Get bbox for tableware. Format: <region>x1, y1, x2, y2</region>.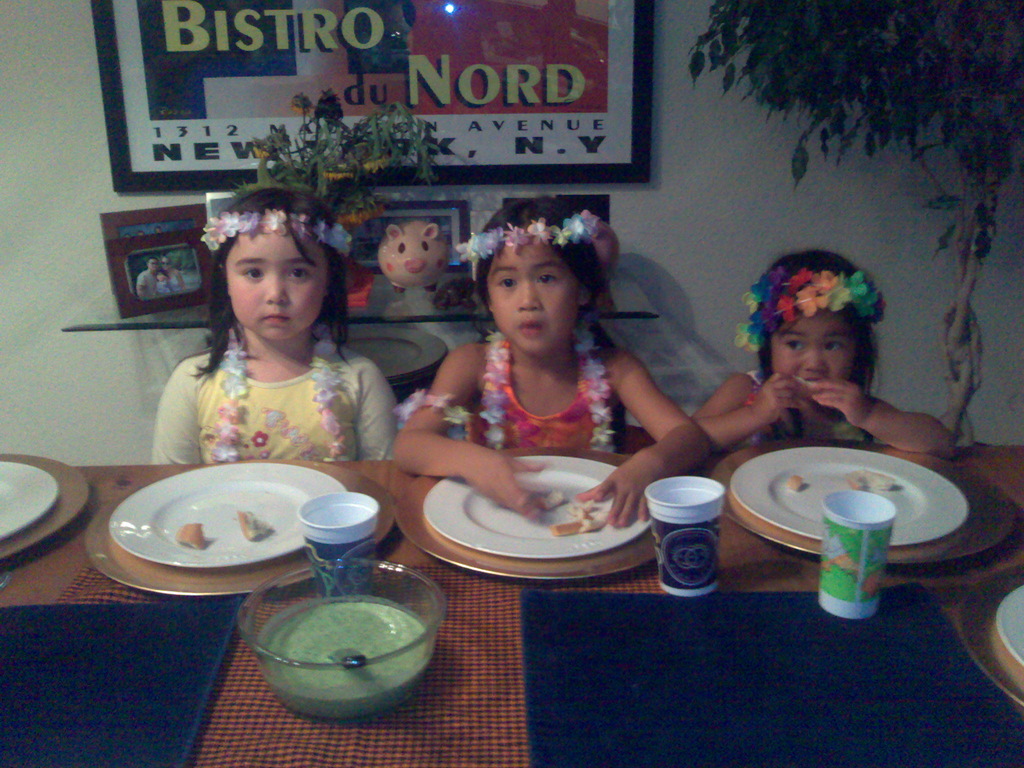
<region>726, 442, 968, 538</region>.
